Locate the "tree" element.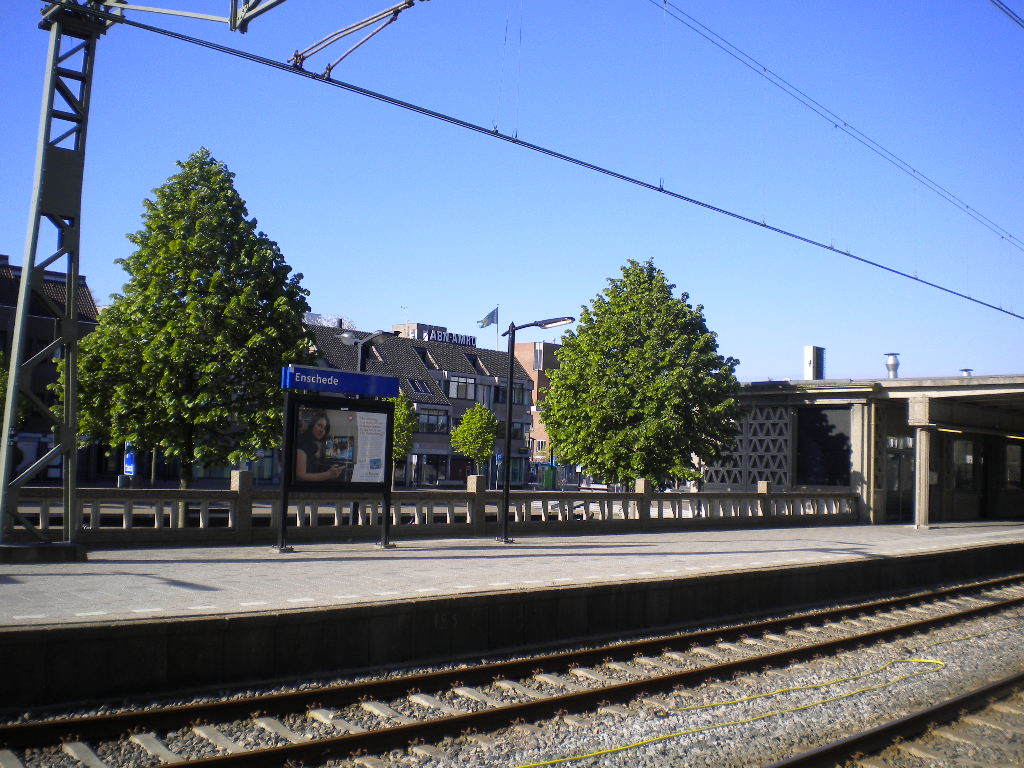
Element bbox: bbox(357, 382, 430, 503).
